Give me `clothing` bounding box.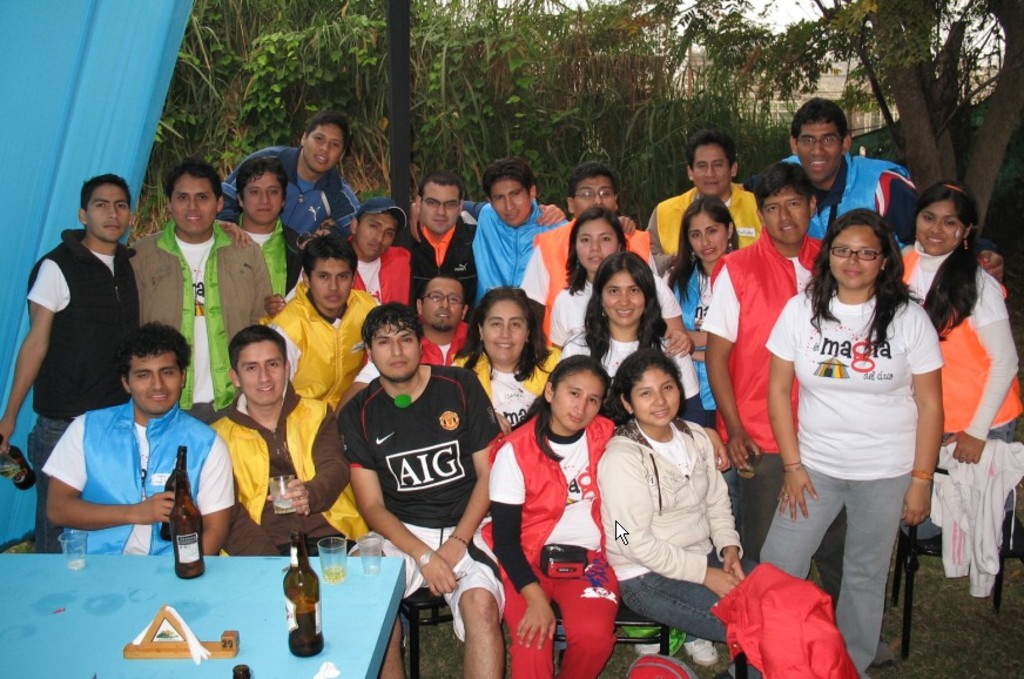
rect(519, 221, 659, 344).
